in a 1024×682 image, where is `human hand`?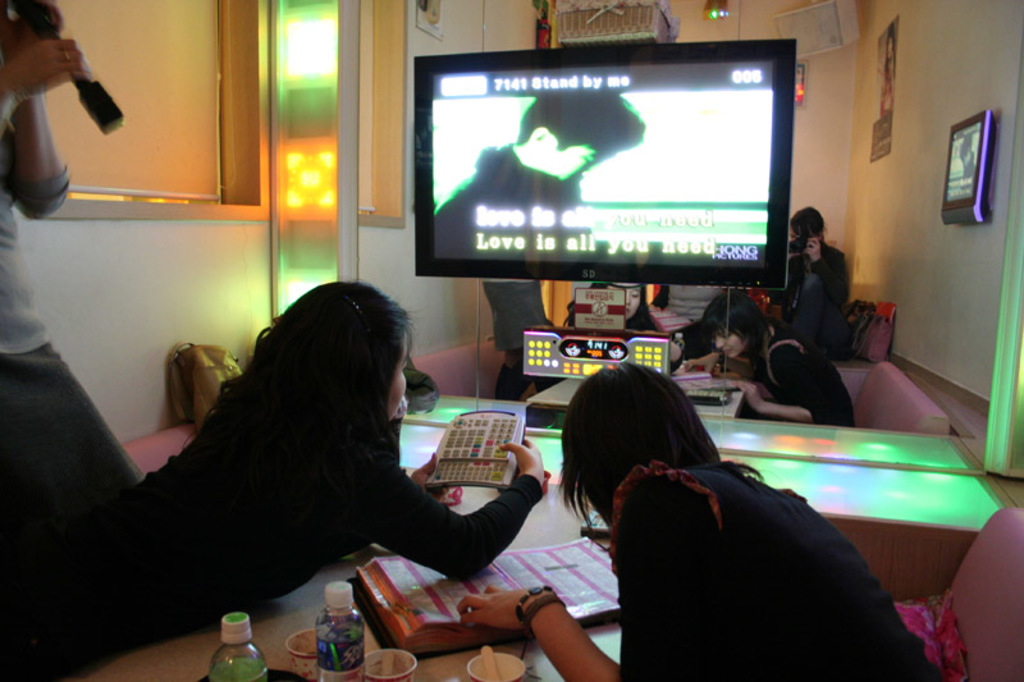
806/238/824/266.
